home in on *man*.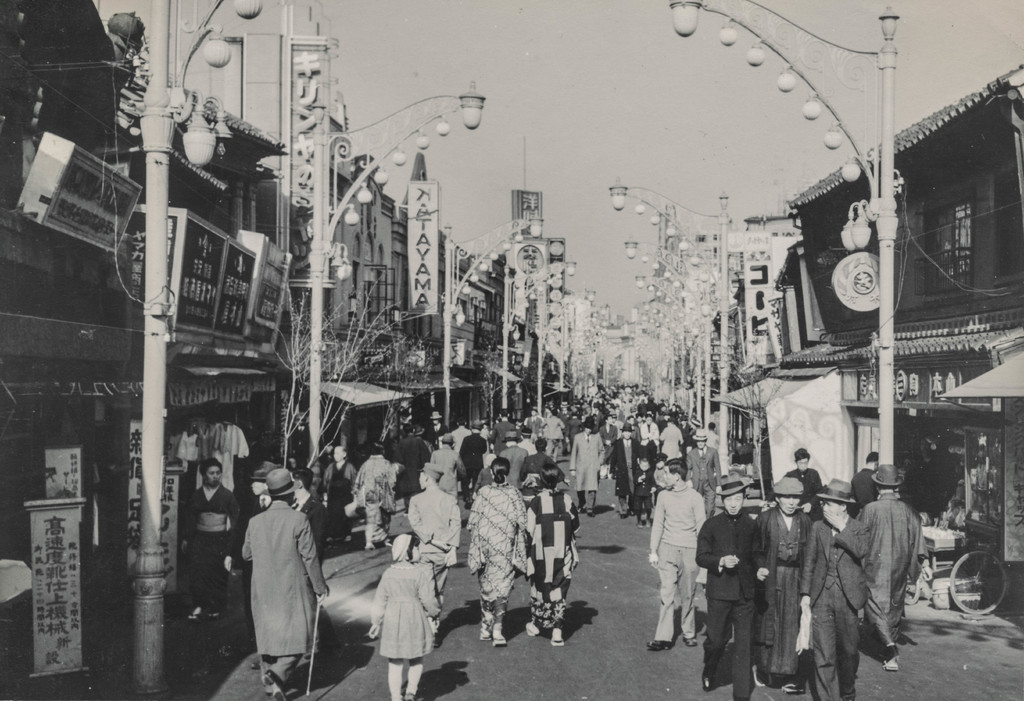
Homed in at [492,410,520,440].
